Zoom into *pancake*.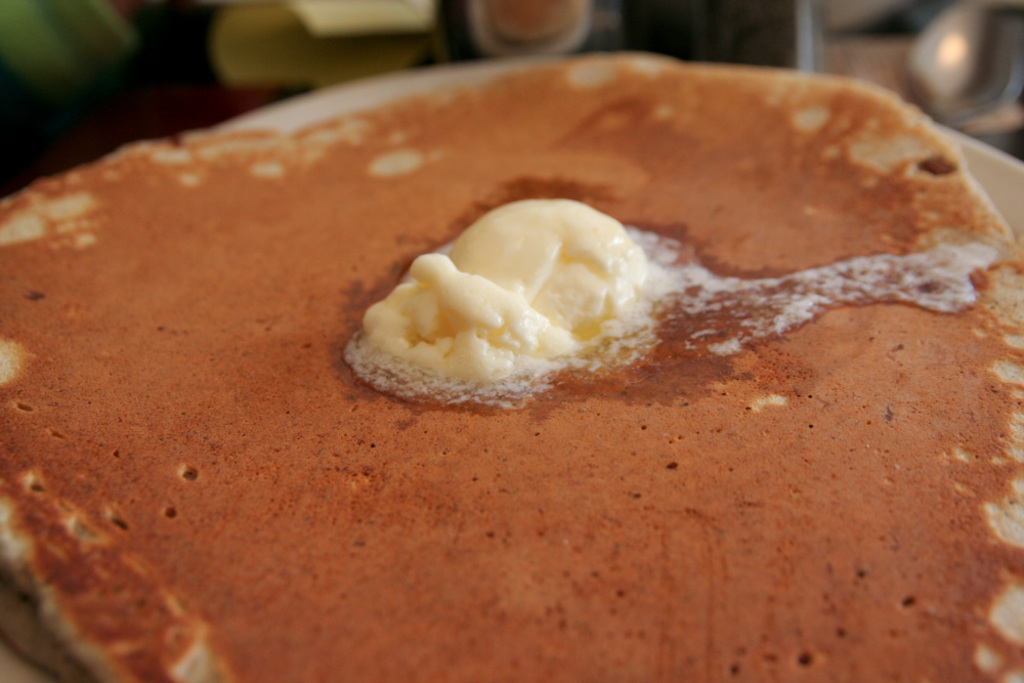
Zoom target: <region>0, 56, 1023, 682</region>.
